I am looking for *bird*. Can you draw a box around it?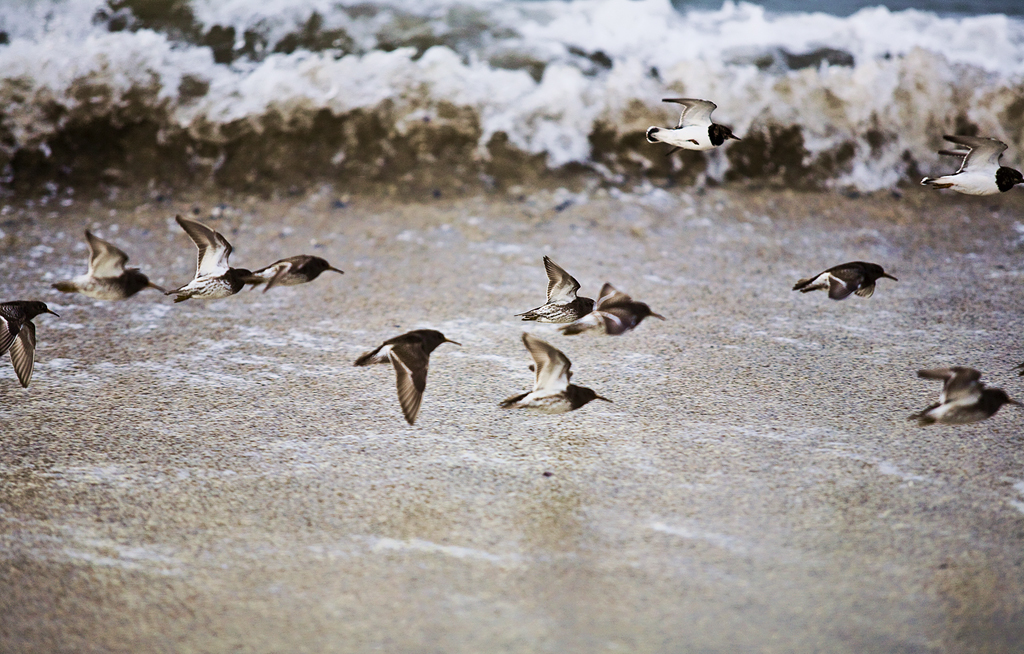
Sure, the bounding box is {"x1": 905, "y1": 359, "x2": 1022, "y2": 428}.
